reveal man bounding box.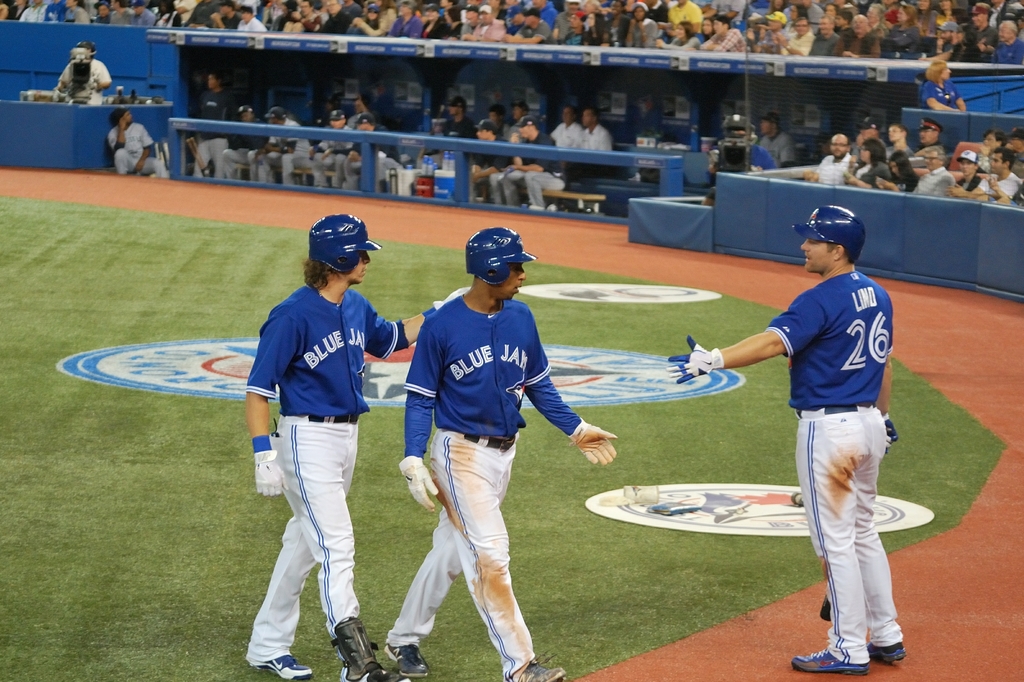
Revealed: [662,206,901,676].
